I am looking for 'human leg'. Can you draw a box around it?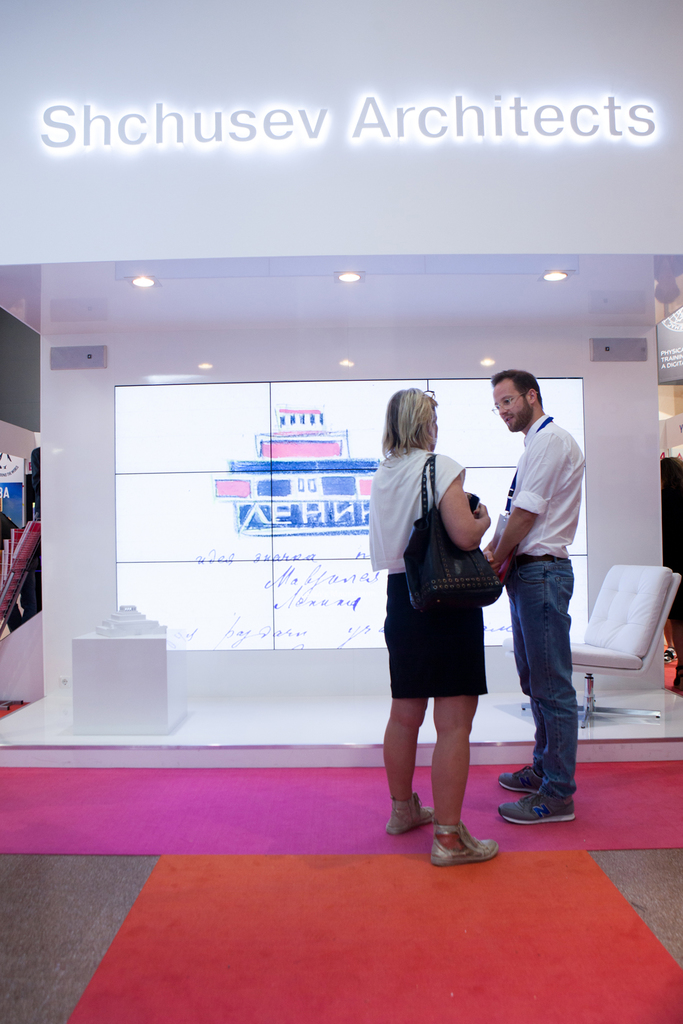
Sure, the bounding box is region(500, 564, 572, 820).
